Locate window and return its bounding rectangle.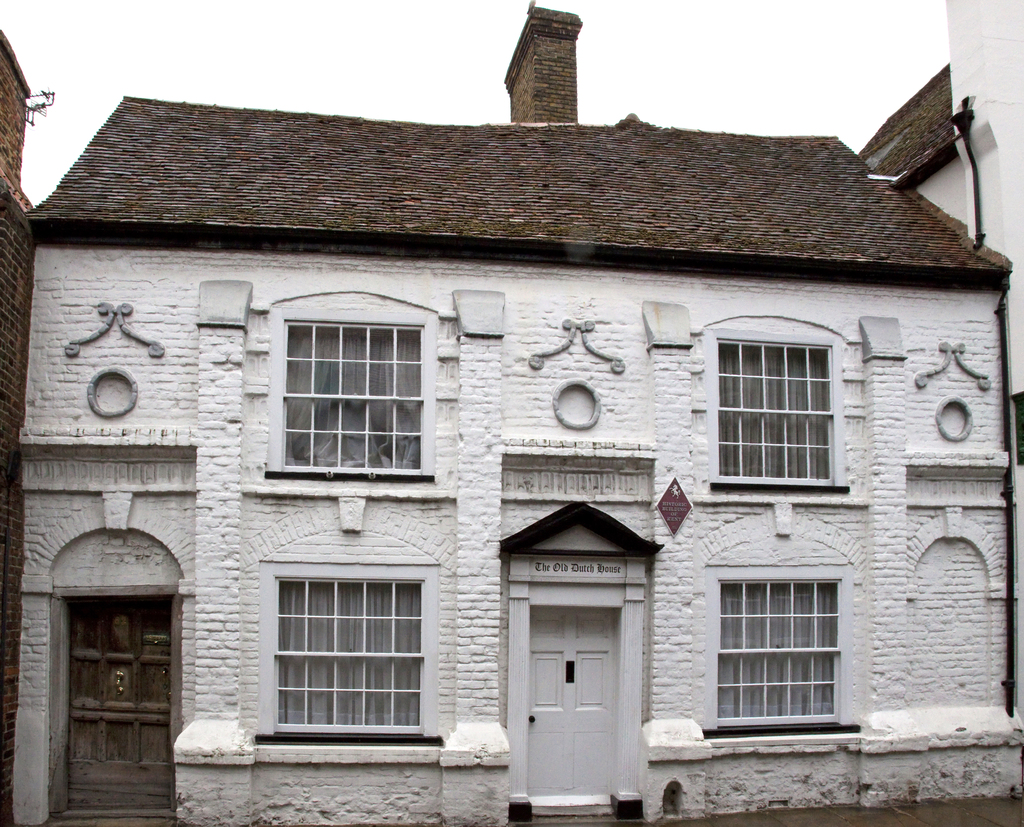
{"left": 276, "top": 316, "right": 422, "bottom": 477}.
